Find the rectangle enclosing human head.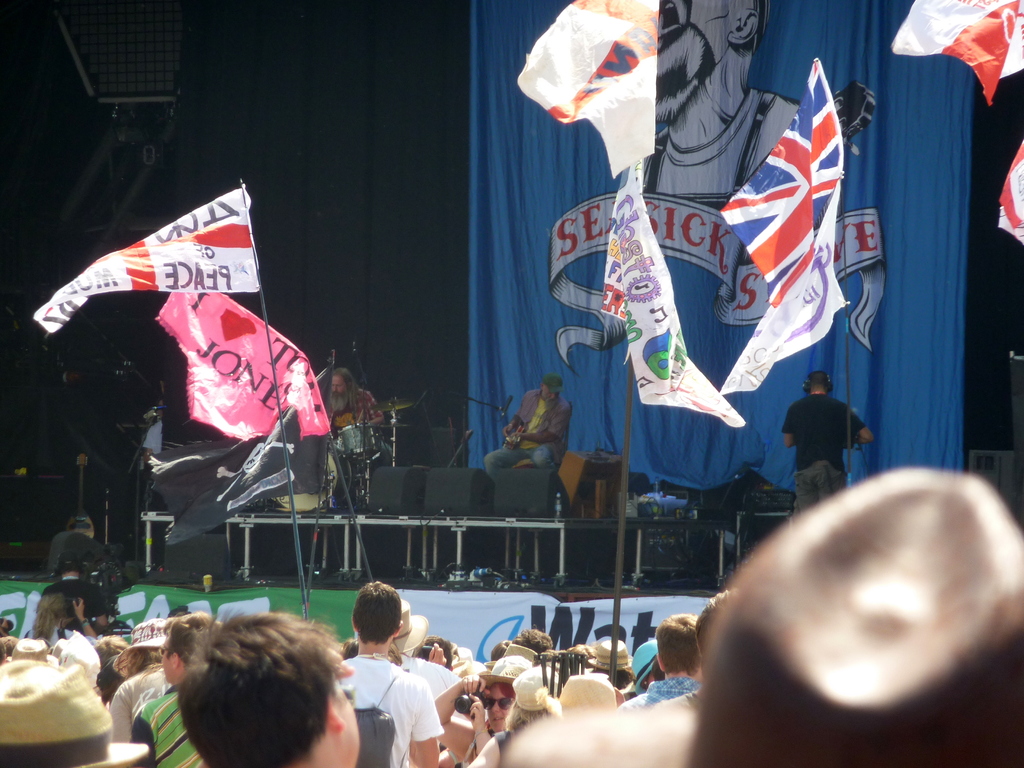
box(172, 626, 339, 731).
